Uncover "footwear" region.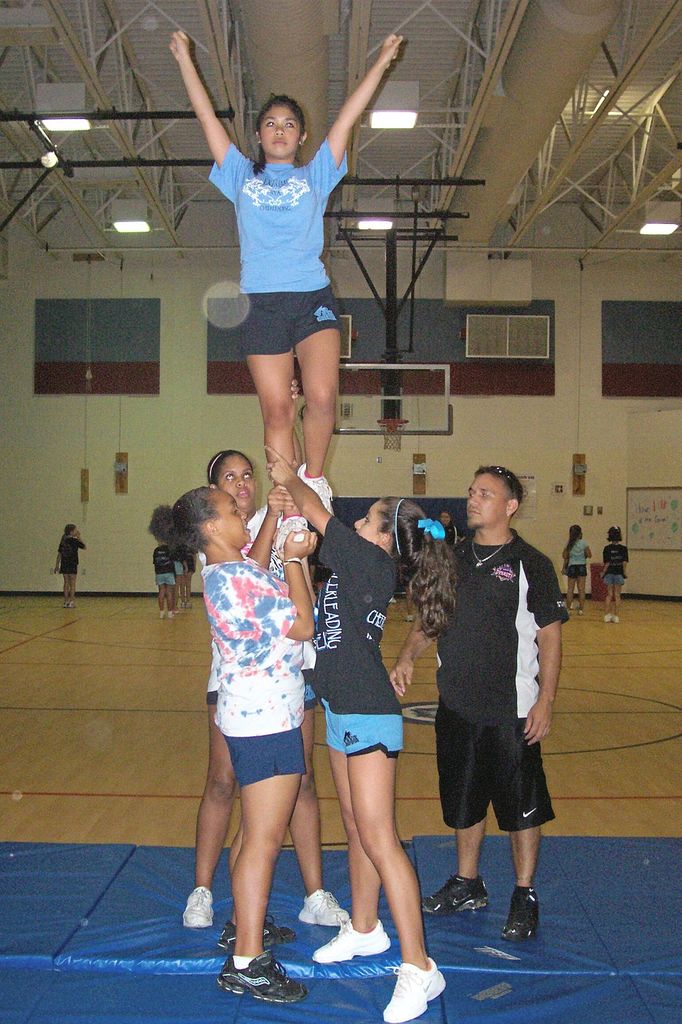
Uncovered: 220/915/302/950.
